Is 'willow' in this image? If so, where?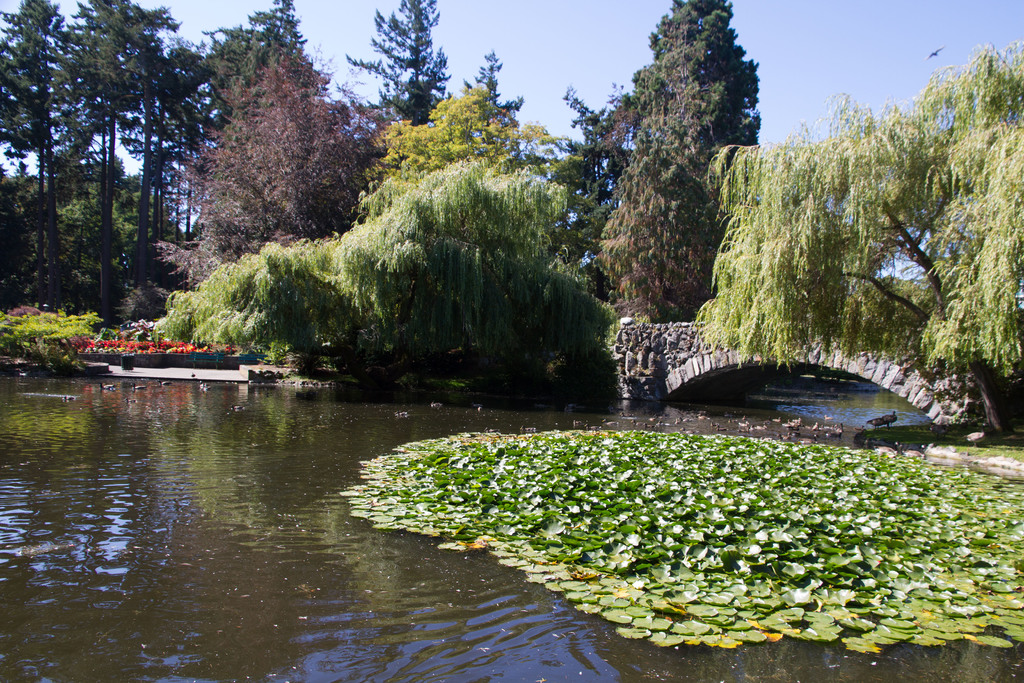
Yes, at left=468, top=43, right=531, bottom=124.
